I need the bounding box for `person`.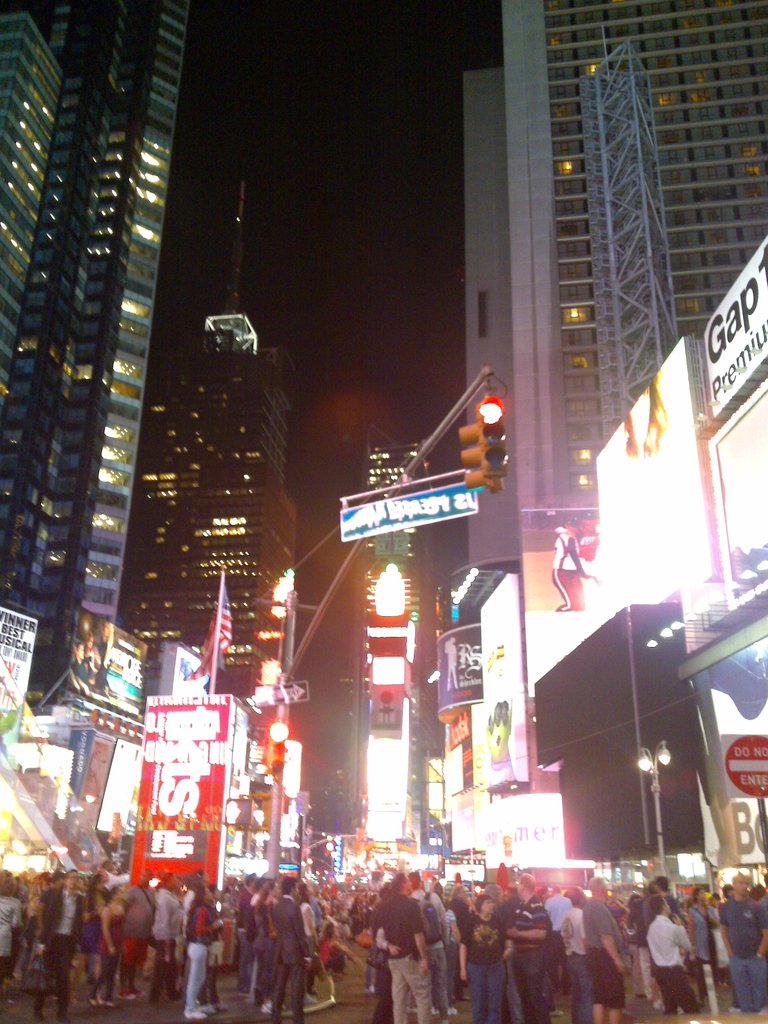
Here it is: <bbox>26, 863, 82, 1016</bbox>.
